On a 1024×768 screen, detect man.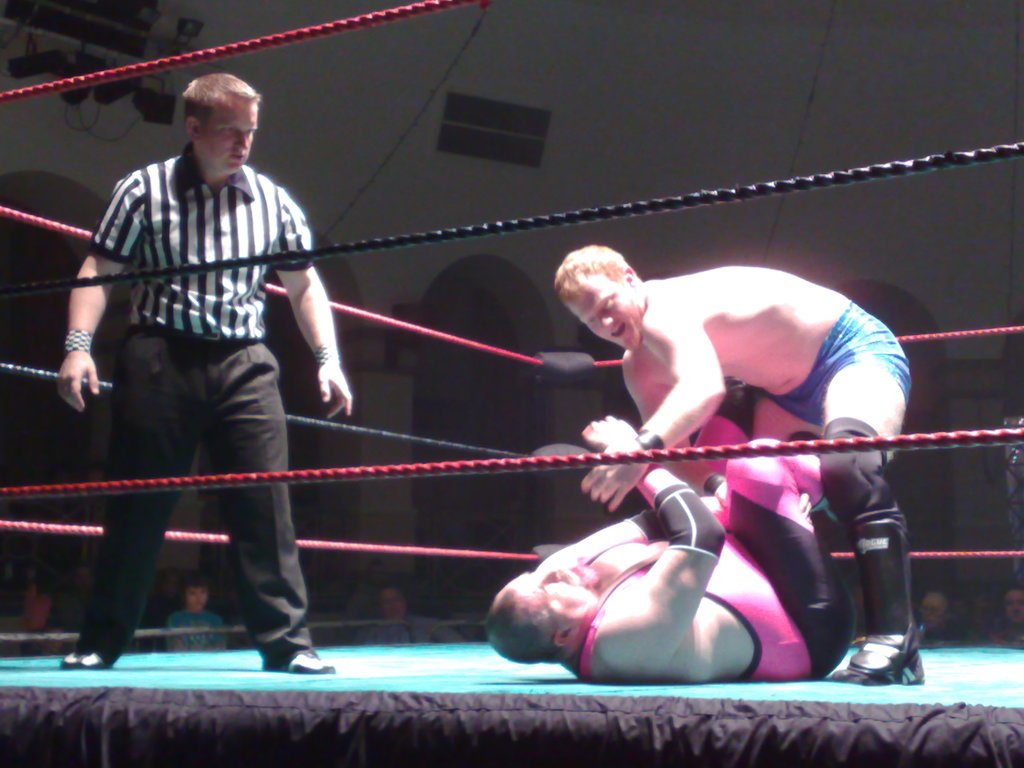
(left=484, top=417, right=826, bottom=685).
